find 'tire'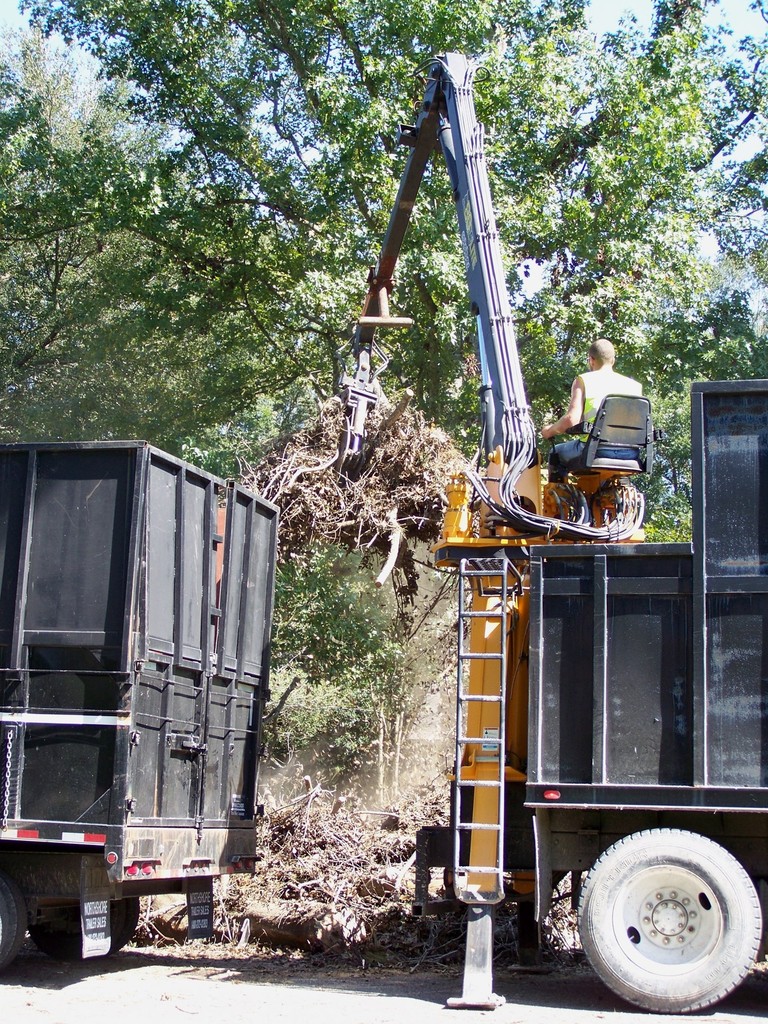
bbox=(579, 815, 758, 1001)
